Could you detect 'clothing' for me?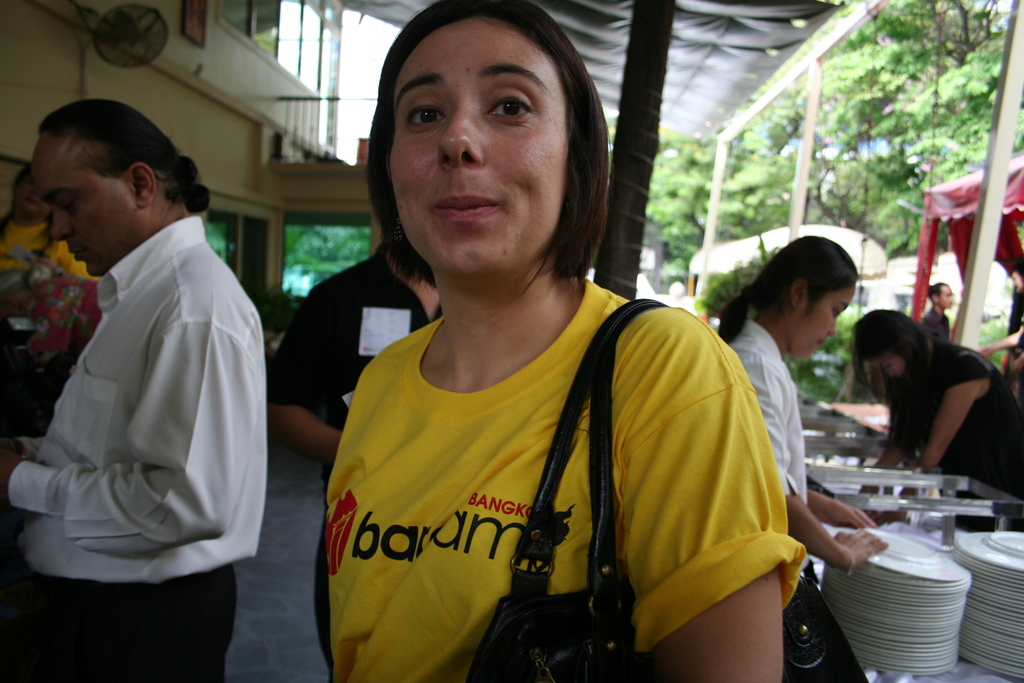
Detection result: [left=727, top=313, right=812, bottom=498].
